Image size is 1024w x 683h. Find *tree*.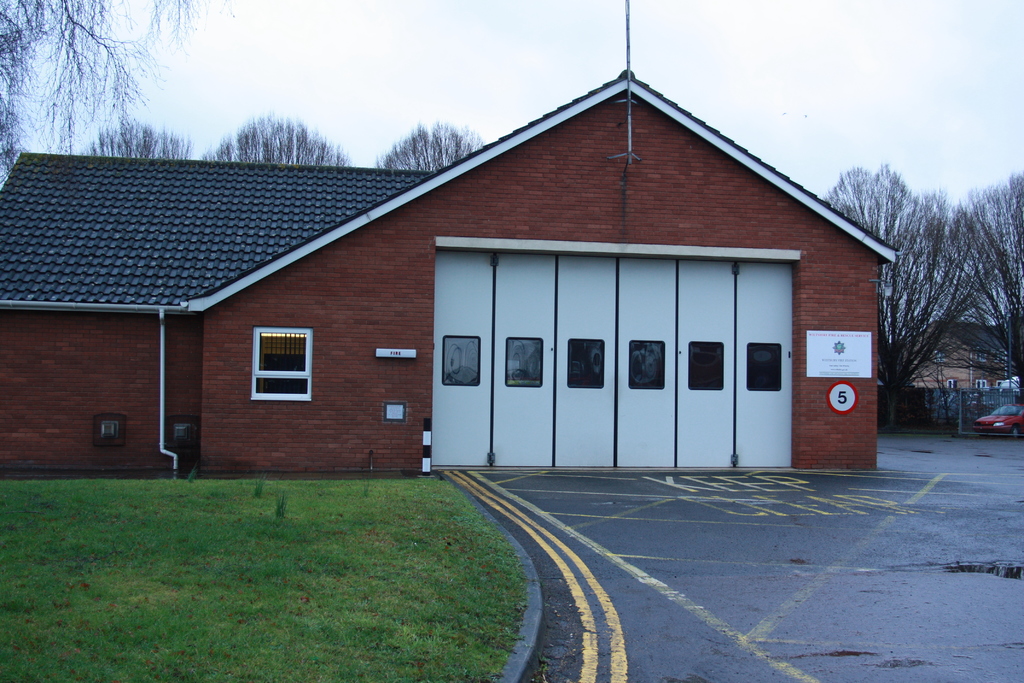
199:106:354:168.
